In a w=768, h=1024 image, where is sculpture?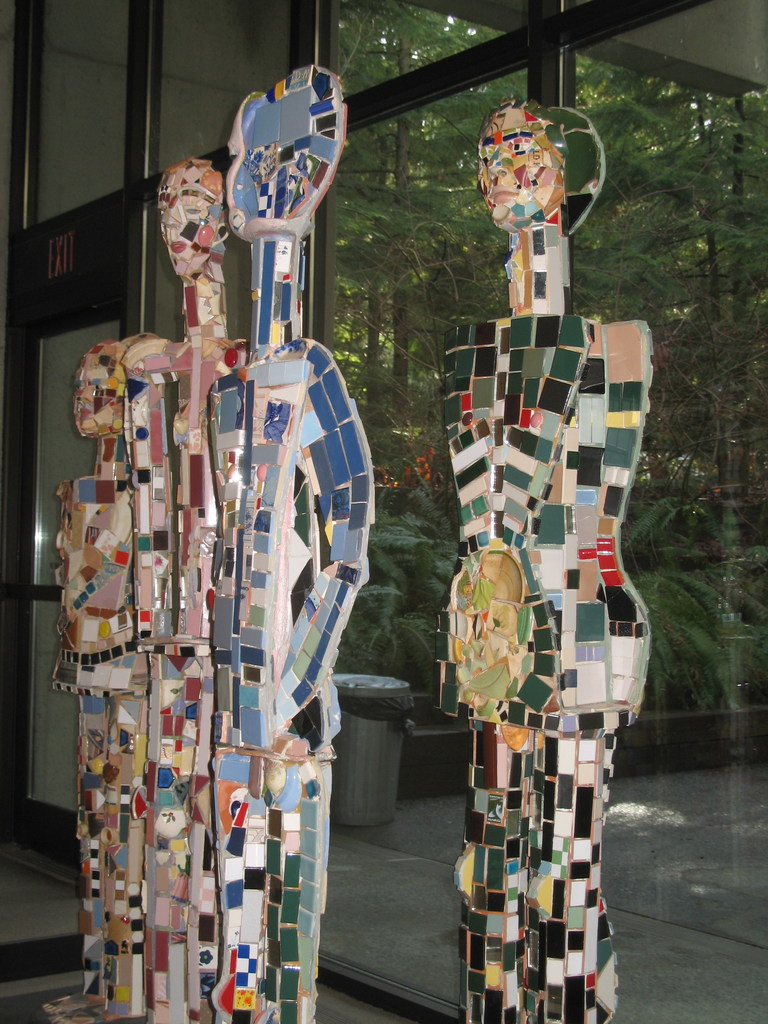
(left=446, top=76, right=668, bottom=1023).
